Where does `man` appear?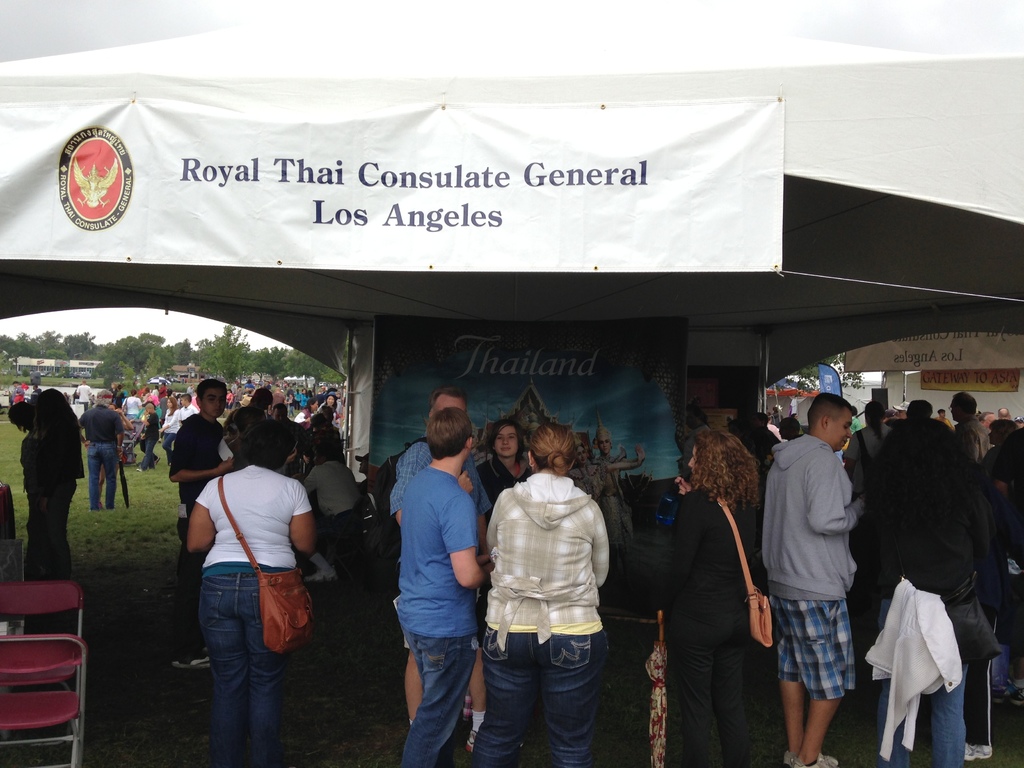
Appears at pyautogui.locateOnScreen(950, 384, 993, 472).
